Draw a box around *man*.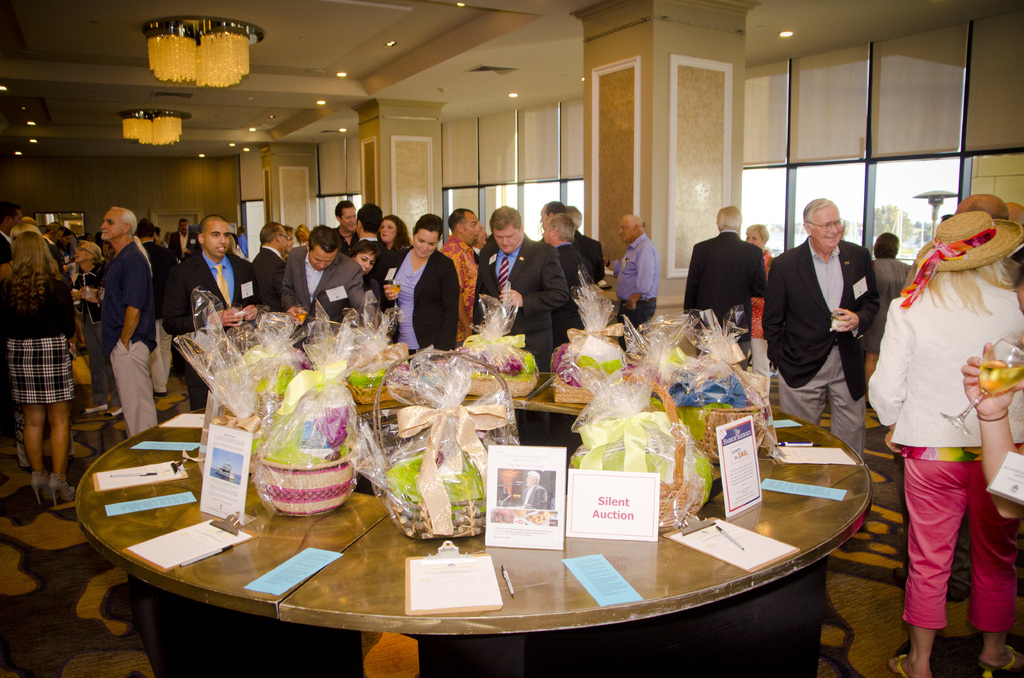
select_region(137, 212, 176, 397).
